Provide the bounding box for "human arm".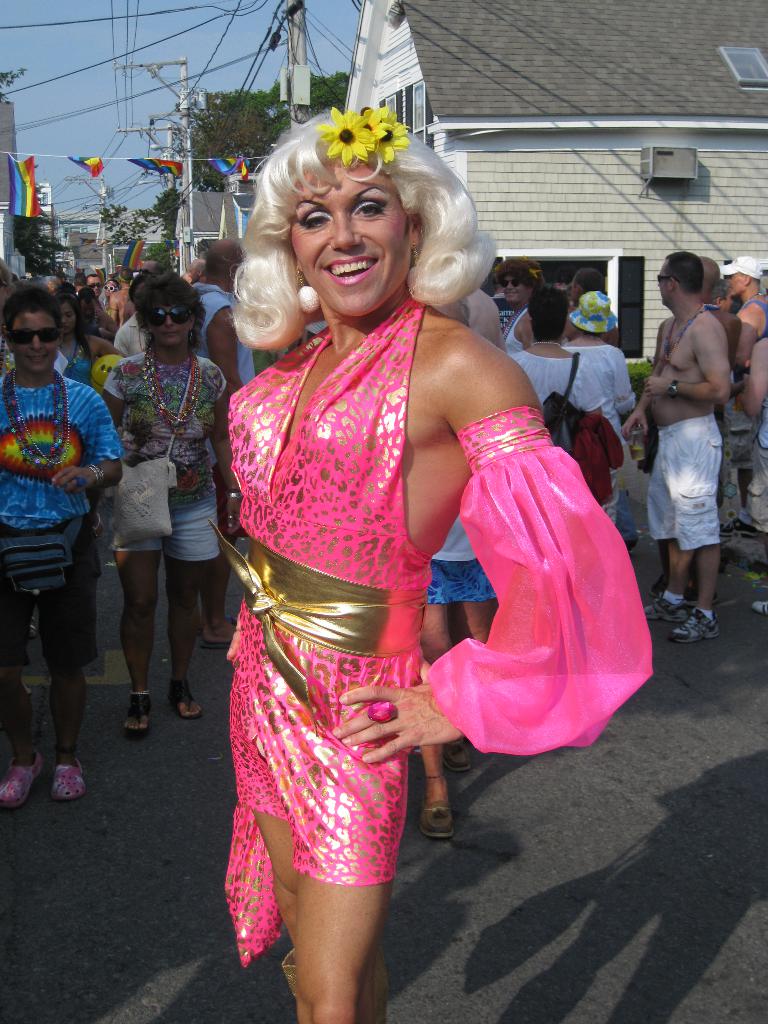
BBox(324, 347, 611, 762).
